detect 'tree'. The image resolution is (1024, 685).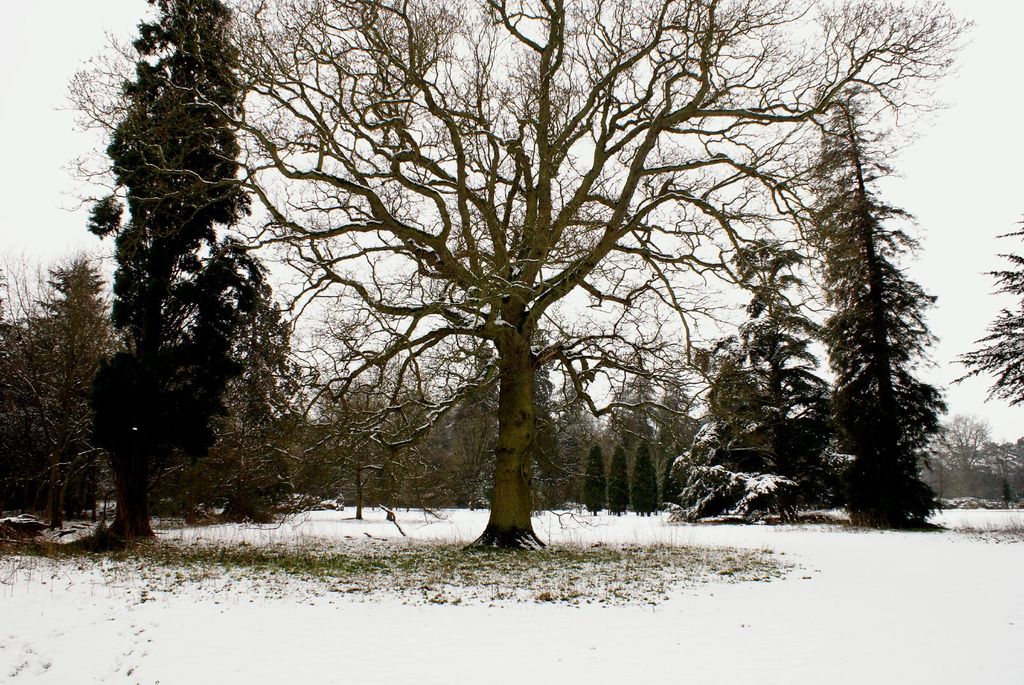
box=[787, 91, 957, 517].
